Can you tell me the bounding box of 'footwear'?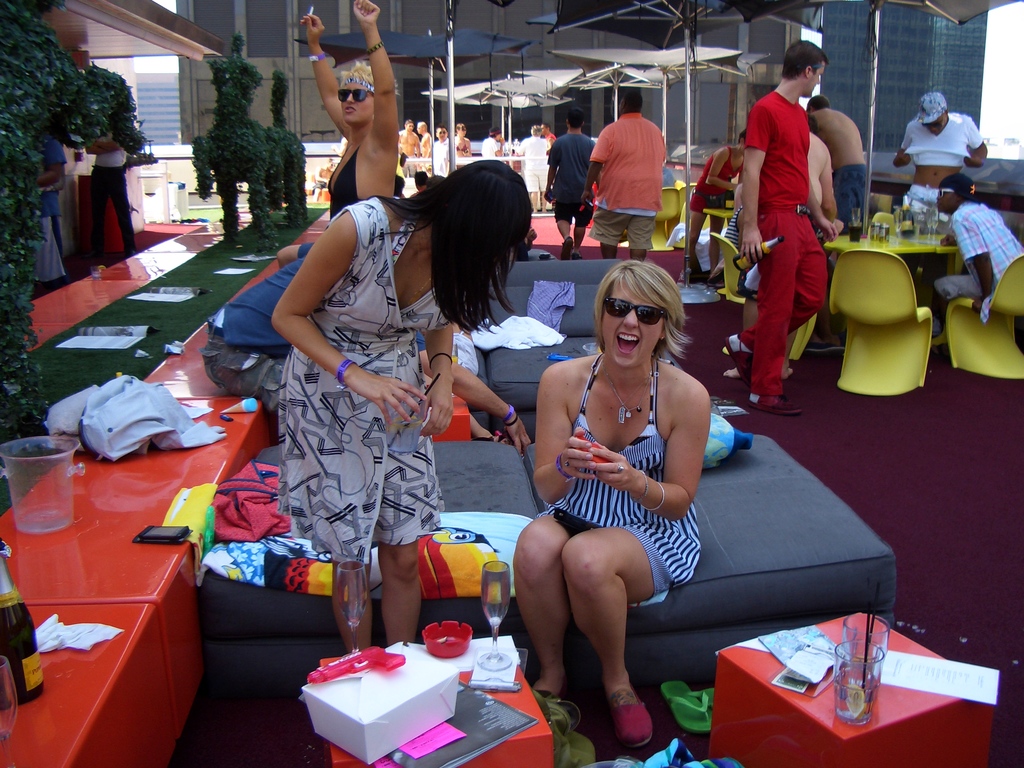
559, 234, 575, 258.
